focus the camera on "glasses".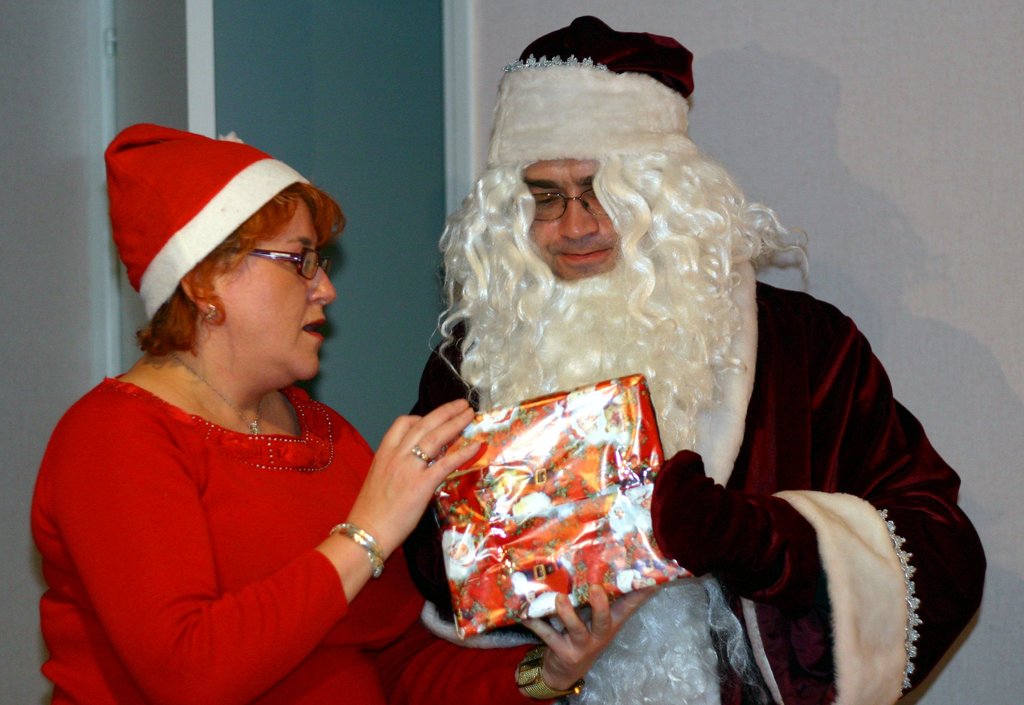
Focus region: locate(216, 236, 335, 291).
